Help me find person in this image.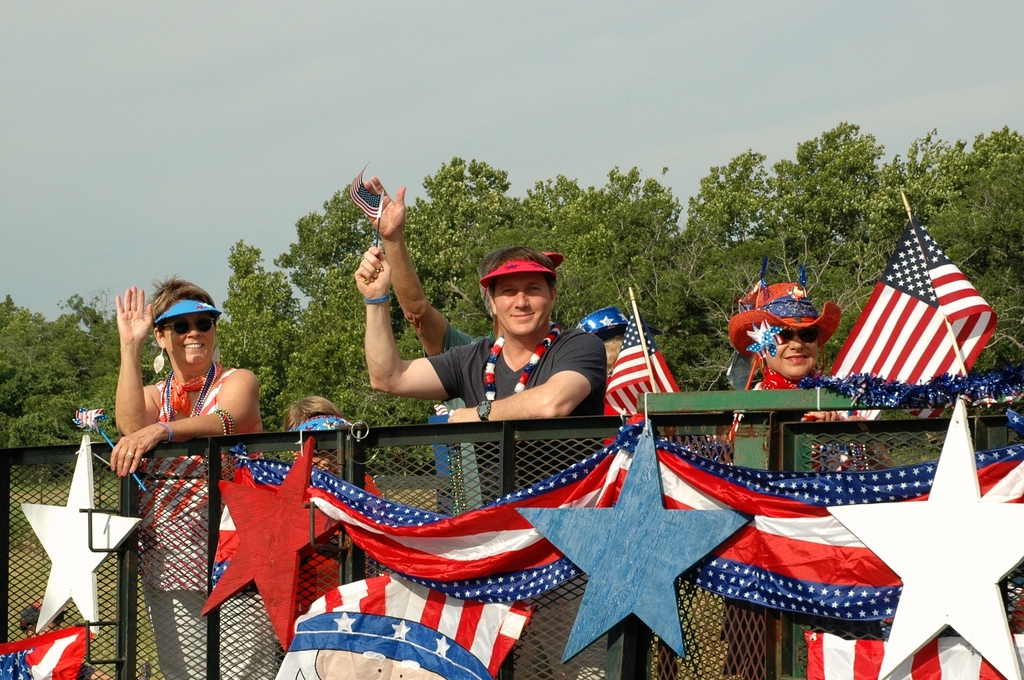
Found it: [92,283,267,631].
